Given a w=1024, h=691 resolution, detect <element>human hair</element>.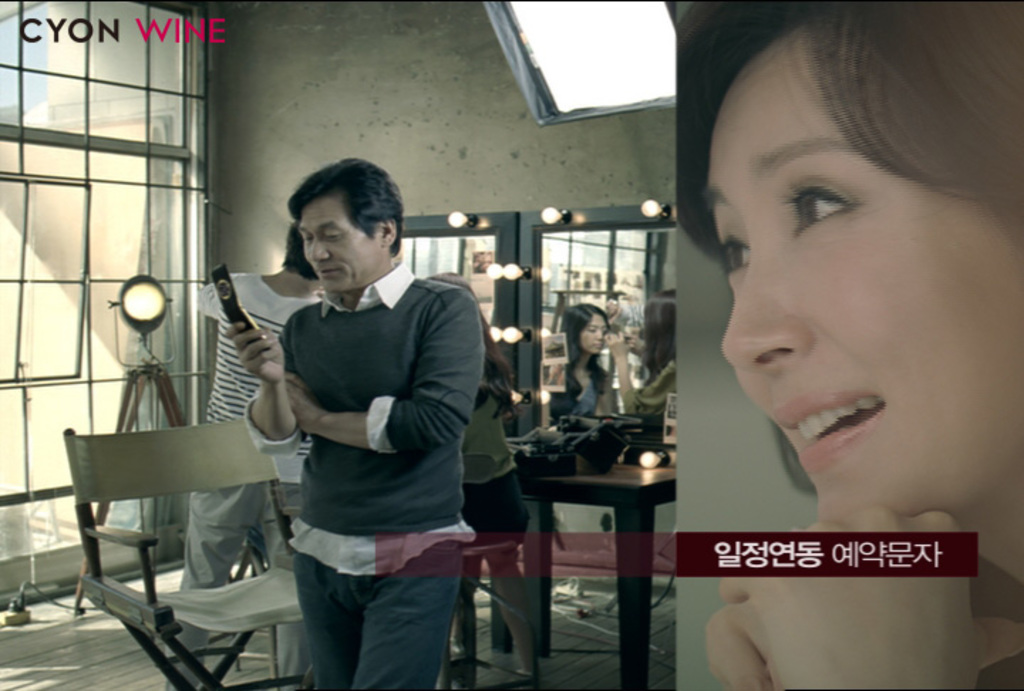
(280,222,321,280).
